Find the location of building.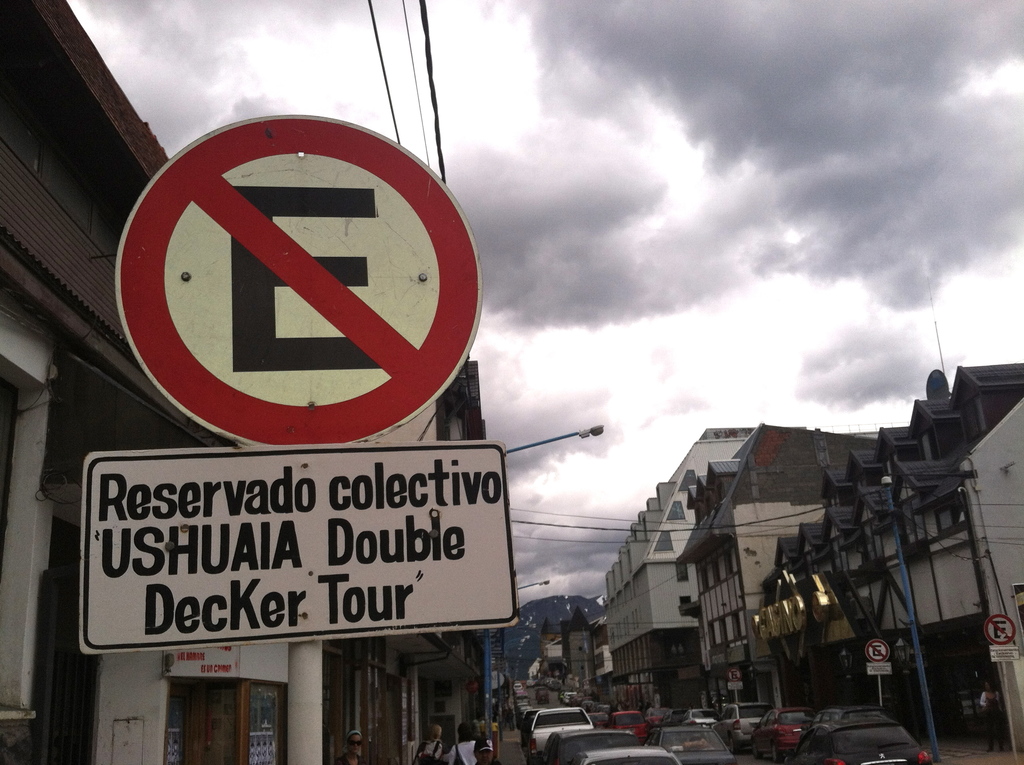
Location: <box>0,0,507,764</box>.
